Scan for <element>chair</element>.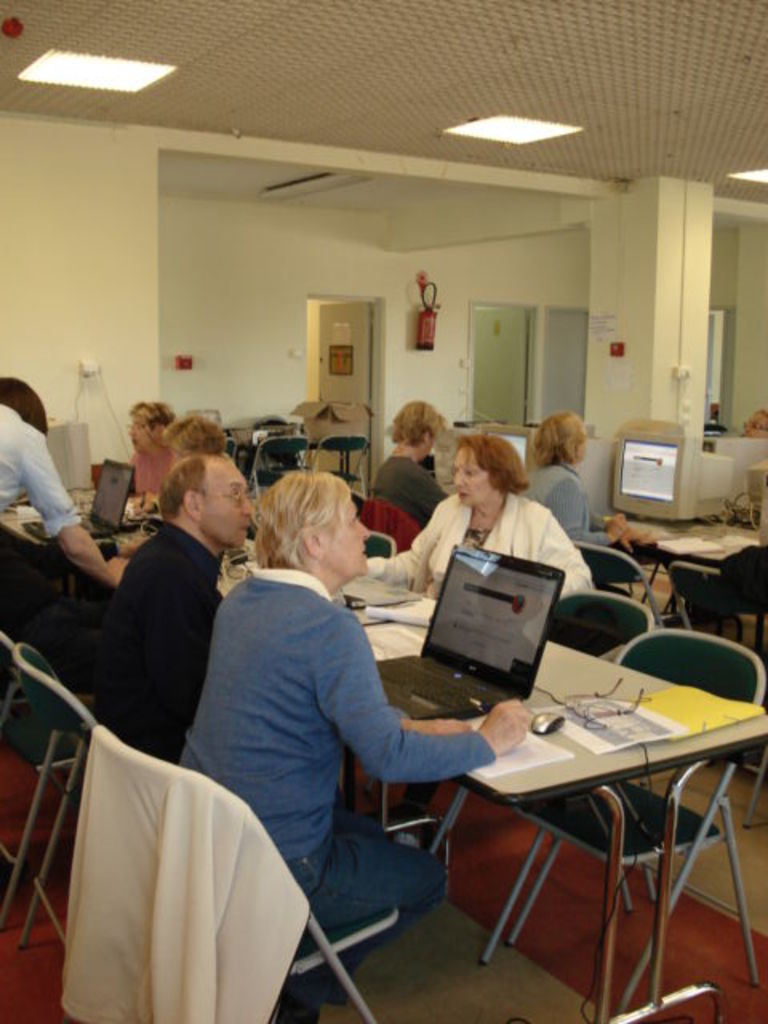
Scan result: box=[307, 434, 365, 490].
